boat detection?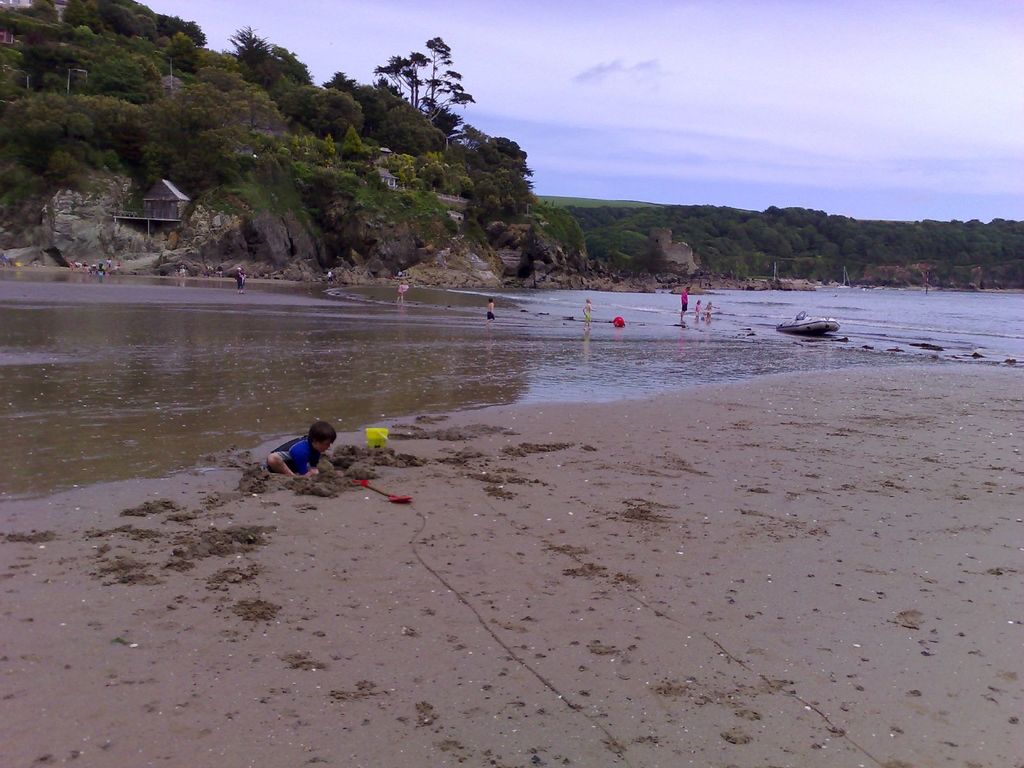
bbox=[772, 263, 782, 280]
